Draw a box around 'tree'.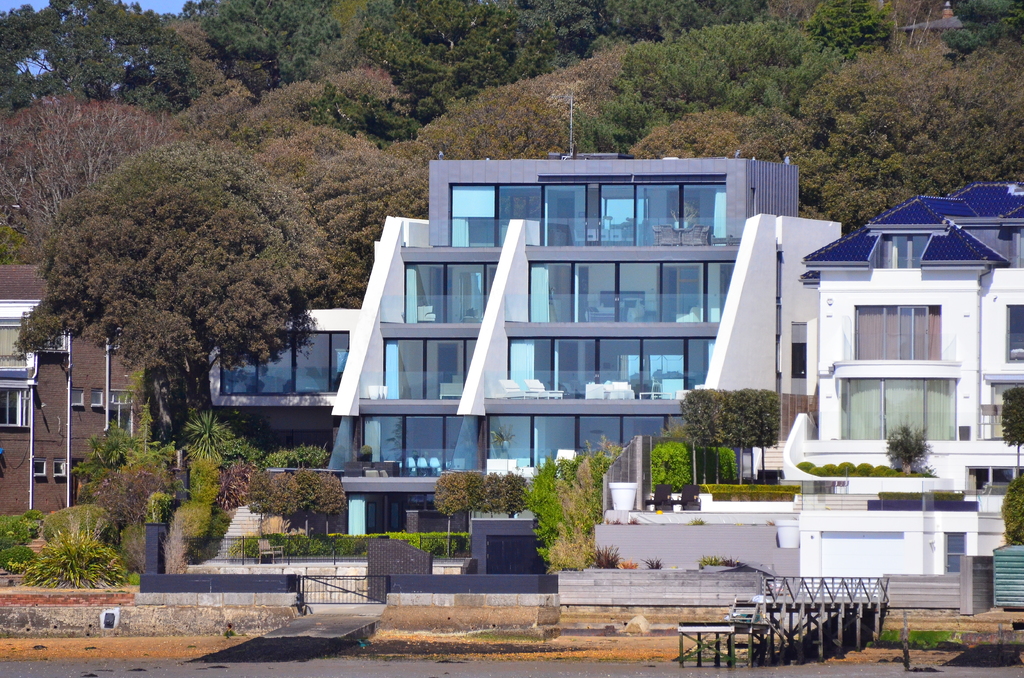
bbox=(458, 18, 520, 101).
